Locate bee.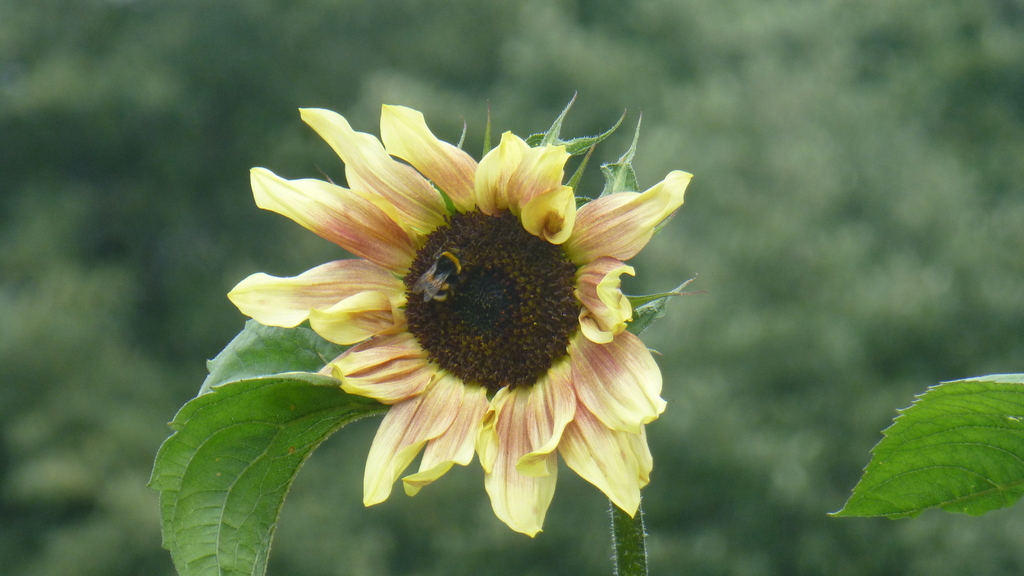
Bounding box: 413, 249, 470, 305.
